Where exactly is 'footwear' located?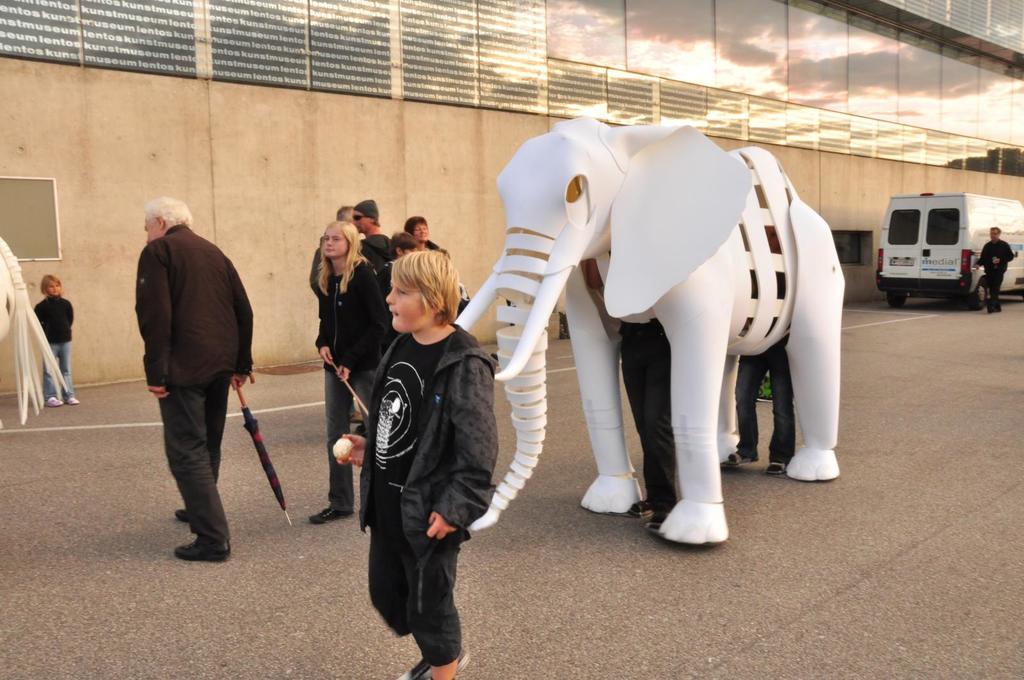
Its bounding box is [left=763, top=461, right=787, bottom=477].
